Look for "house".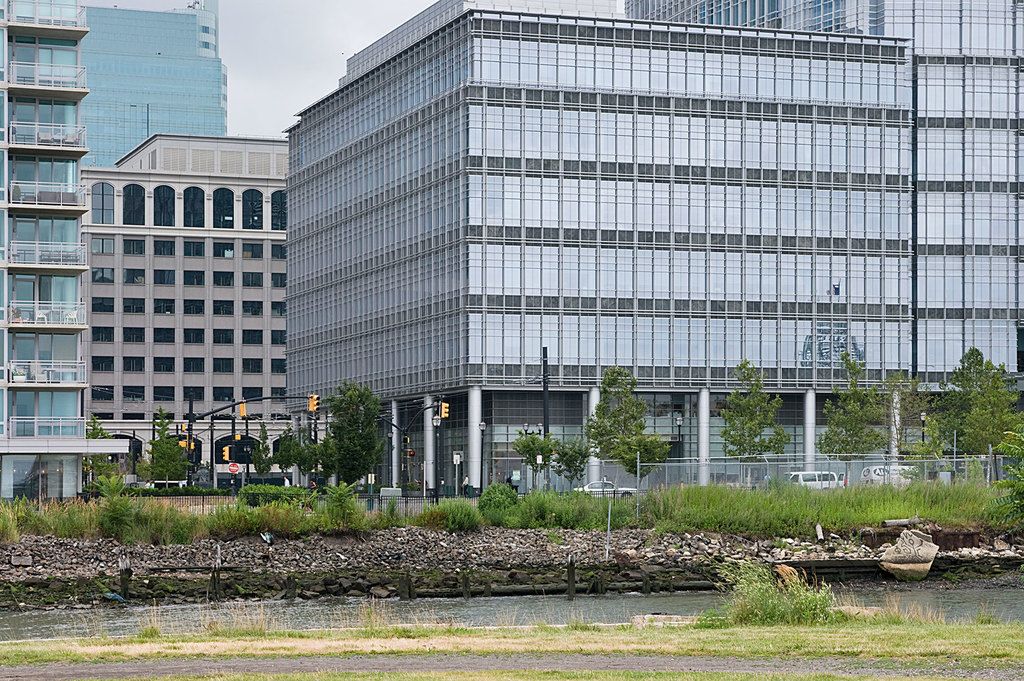
Found: <box>88,142,279,469</box>.
